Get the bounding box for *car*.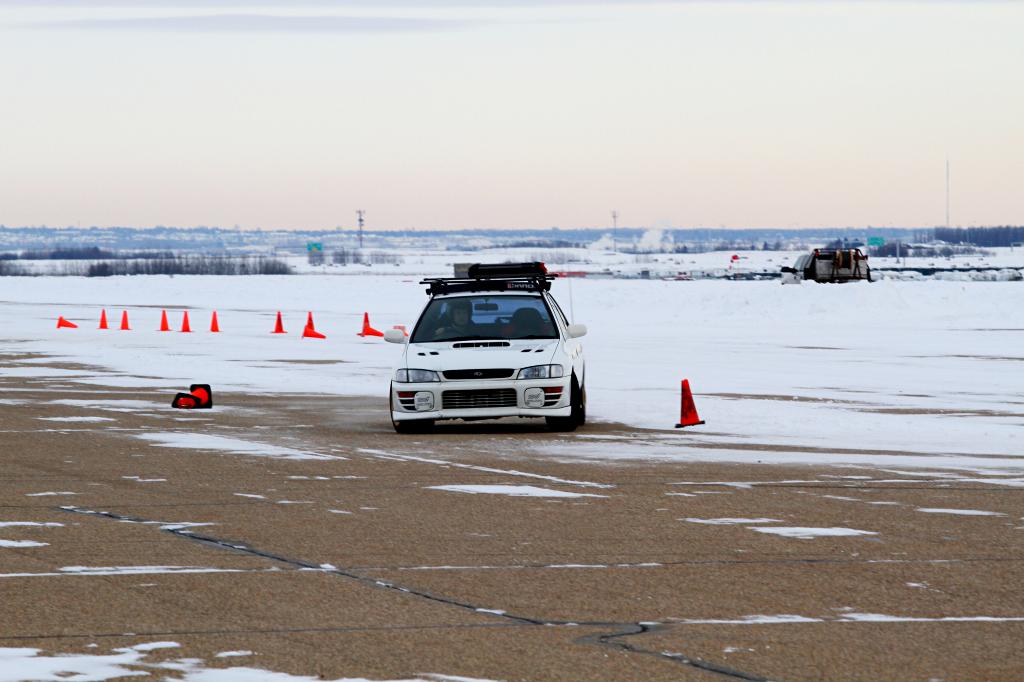
380:273:589:435.
